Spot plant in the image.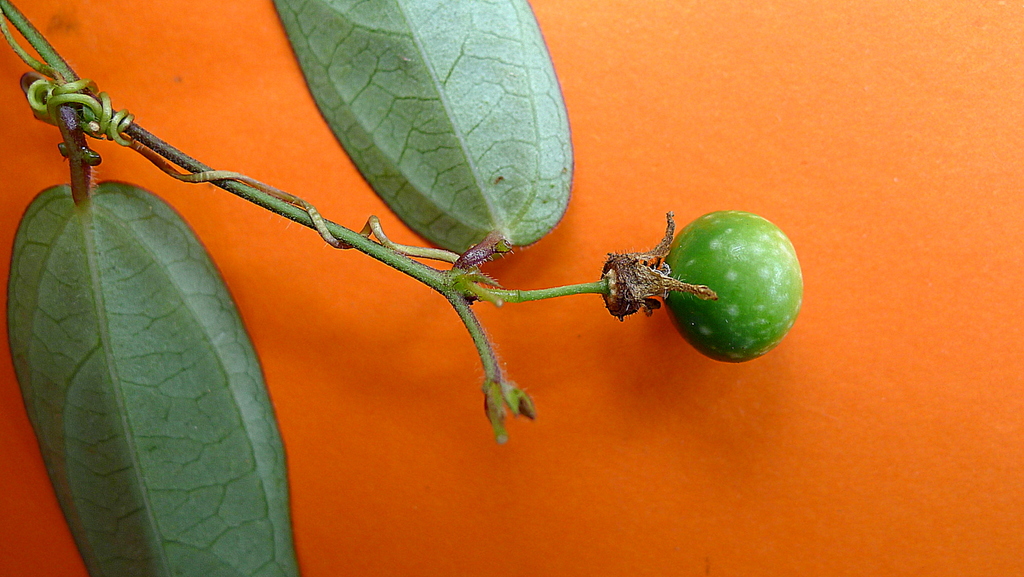
plant found at (x1=0, y1=0, x2=804, y2=576).
